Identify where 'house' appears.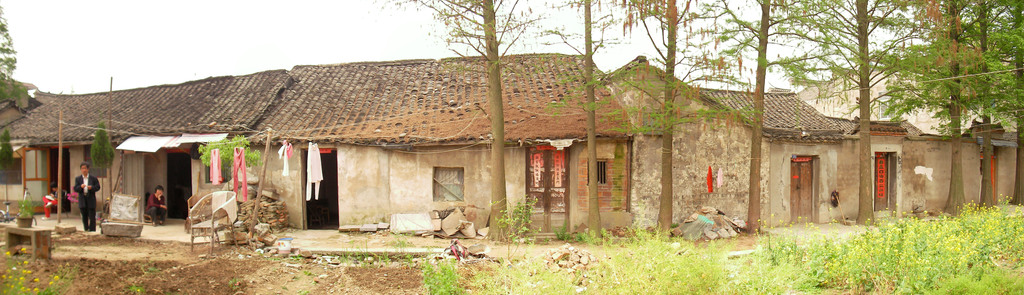
Appears at (842,38,1016,212).
